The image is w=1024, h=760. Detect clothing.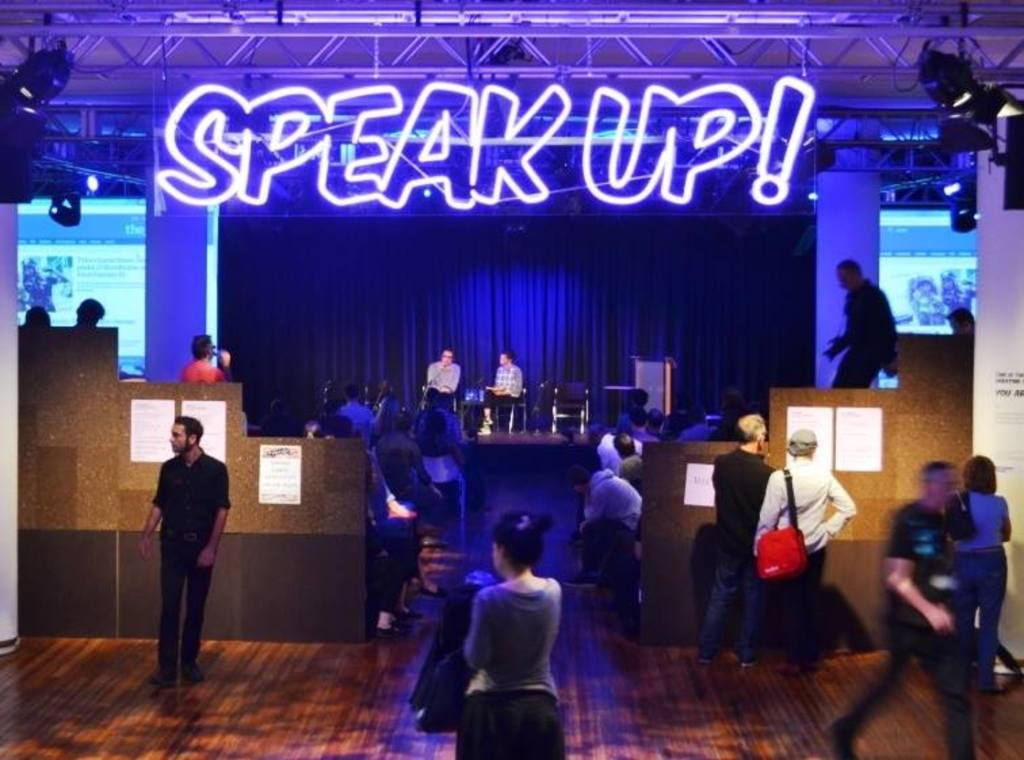
Detection: [837, 499, 978, 759].
